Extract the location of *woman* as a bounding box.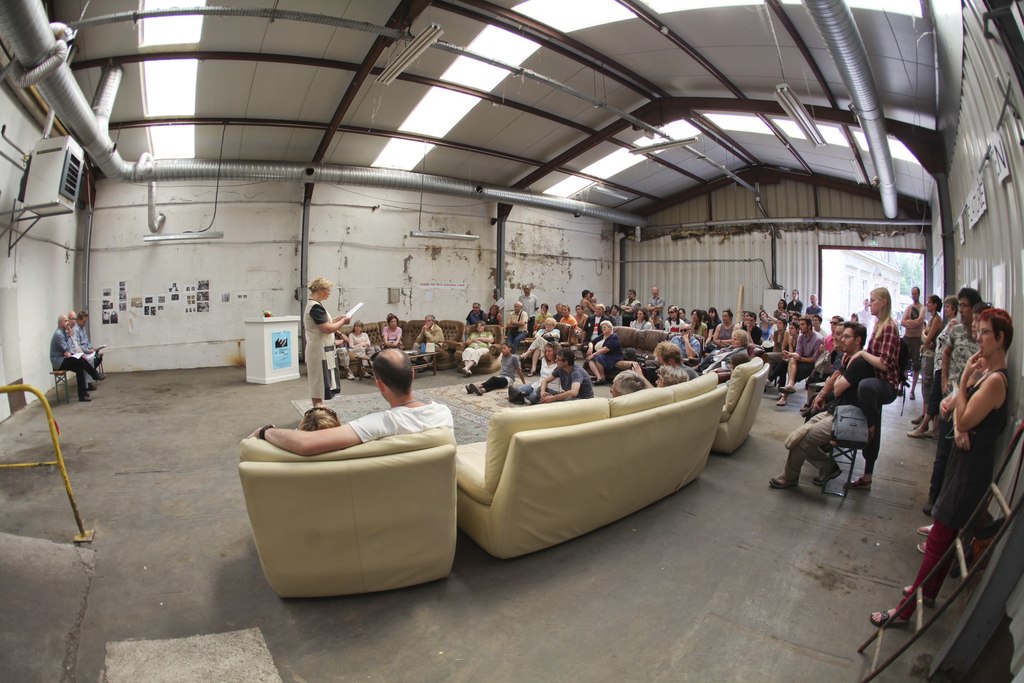
<bbox>534, 304, 552, 336</bbox>.
